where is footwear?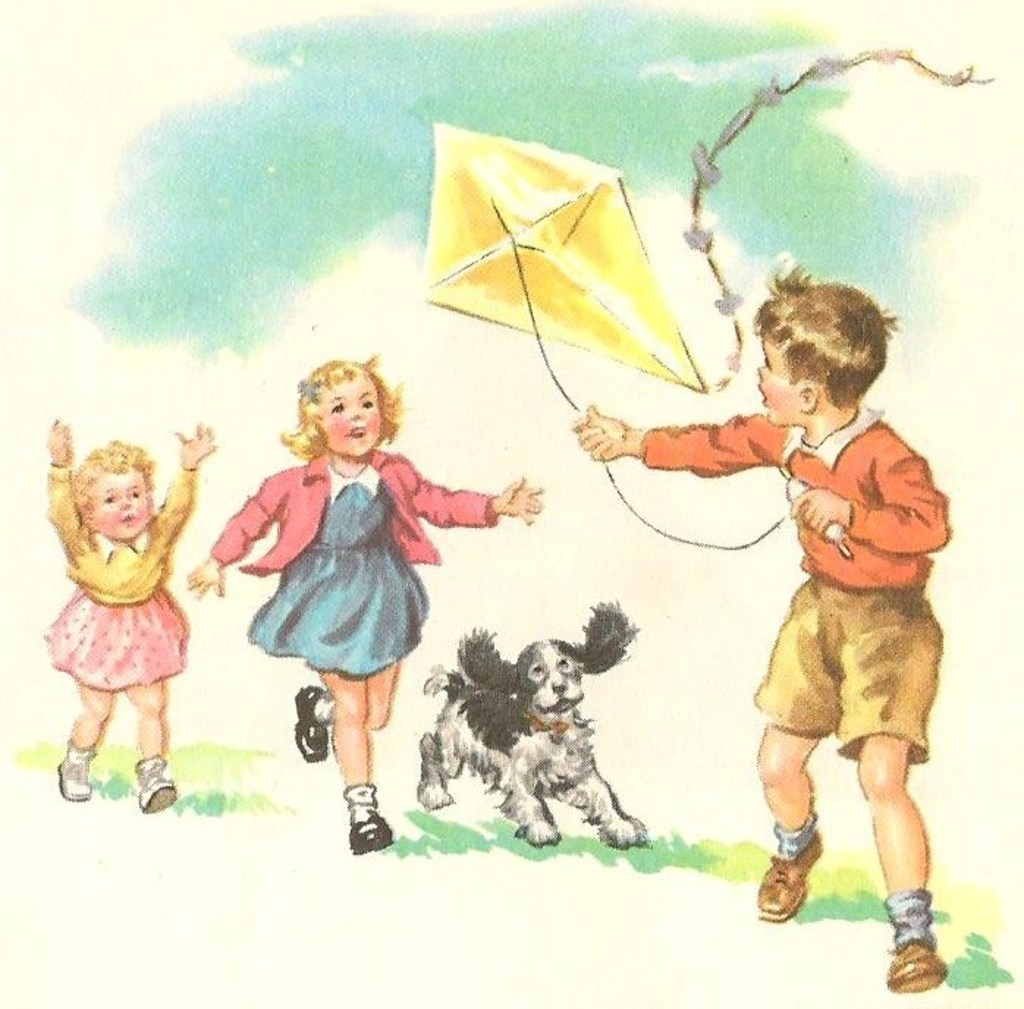
detection(772, 818, 855, 949).
